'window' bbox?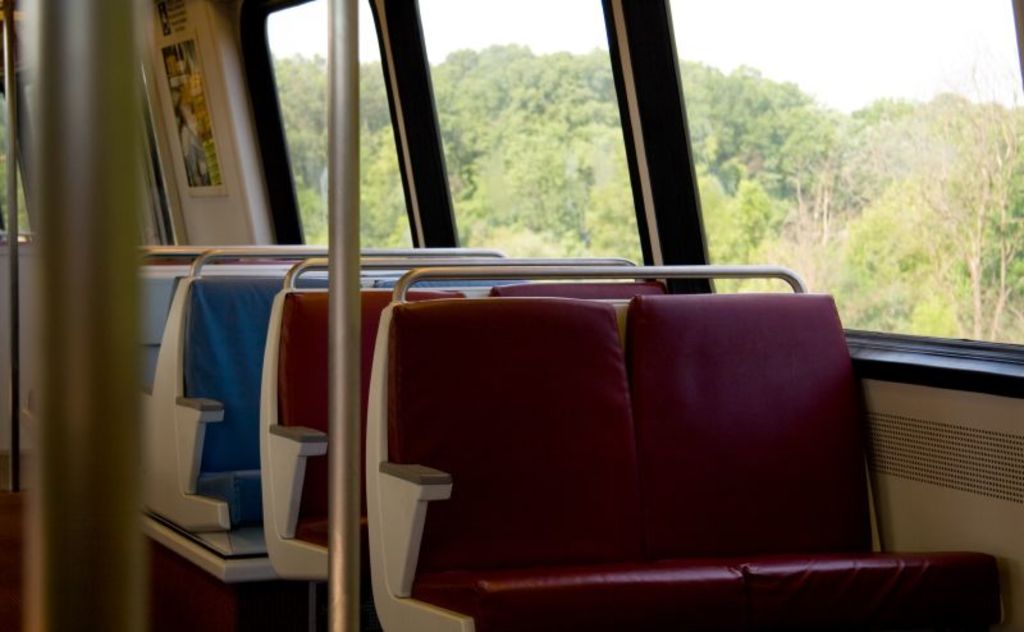
Rect(646, 0, 1023, 365)
